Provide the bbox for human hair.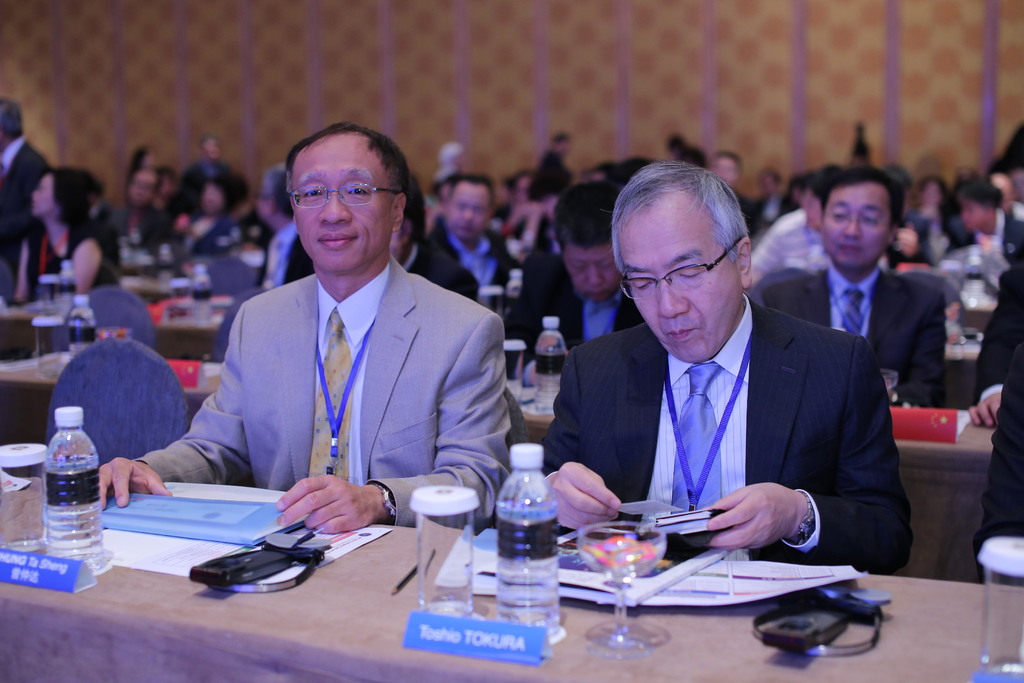
select_region(450, 174, 493, 206).
